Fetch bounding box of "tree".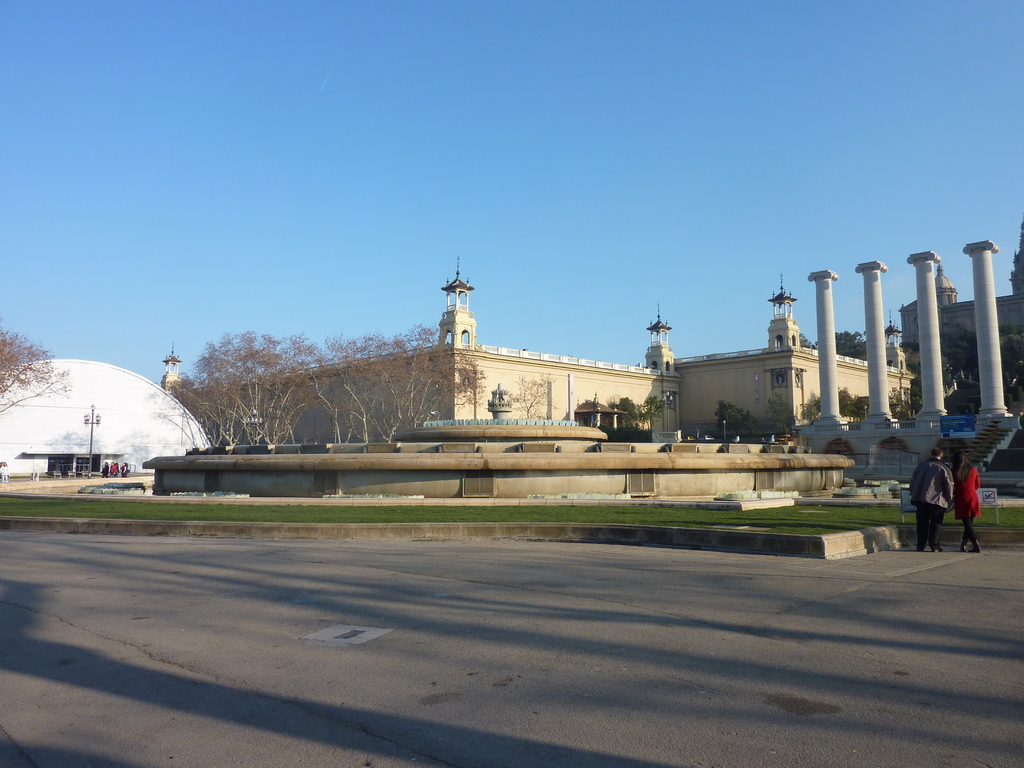
Bbox: (802,390,826,422).
